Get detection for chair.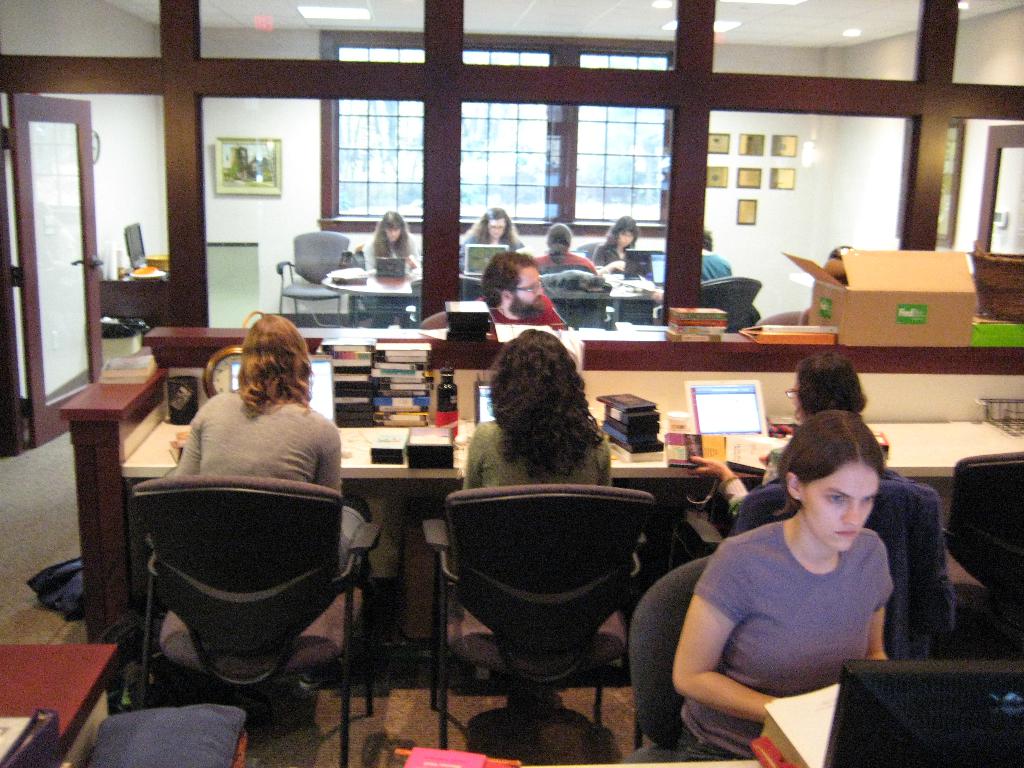
Detection: left=81, top=452, right=363, bottom=733.
